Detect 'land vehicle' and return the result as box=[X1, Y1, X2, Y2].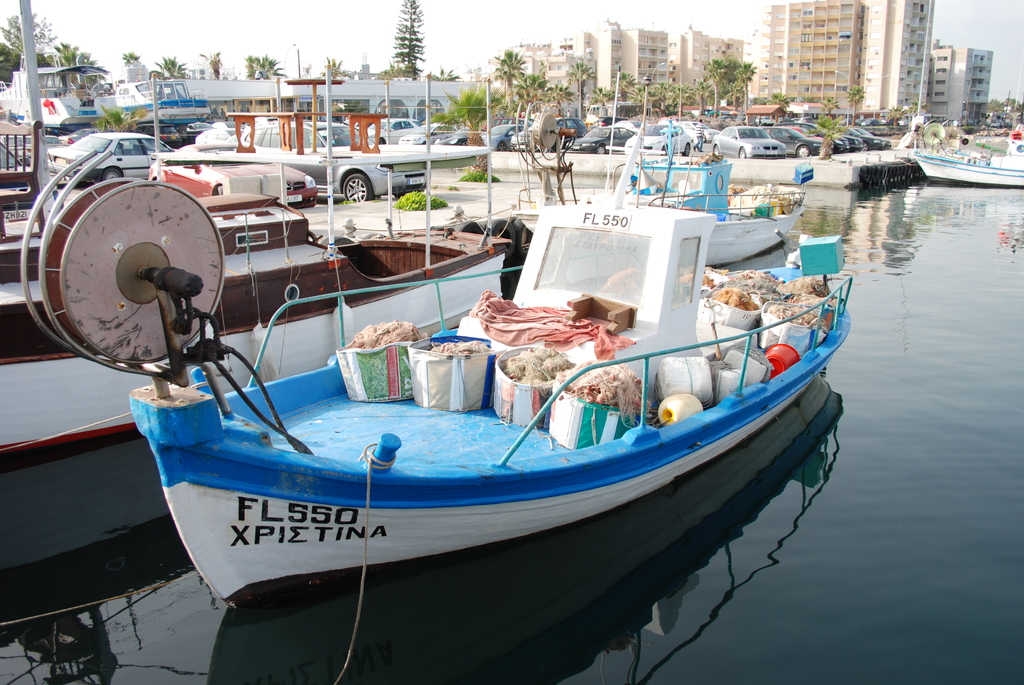
box=[822, 127, 845, 150].
